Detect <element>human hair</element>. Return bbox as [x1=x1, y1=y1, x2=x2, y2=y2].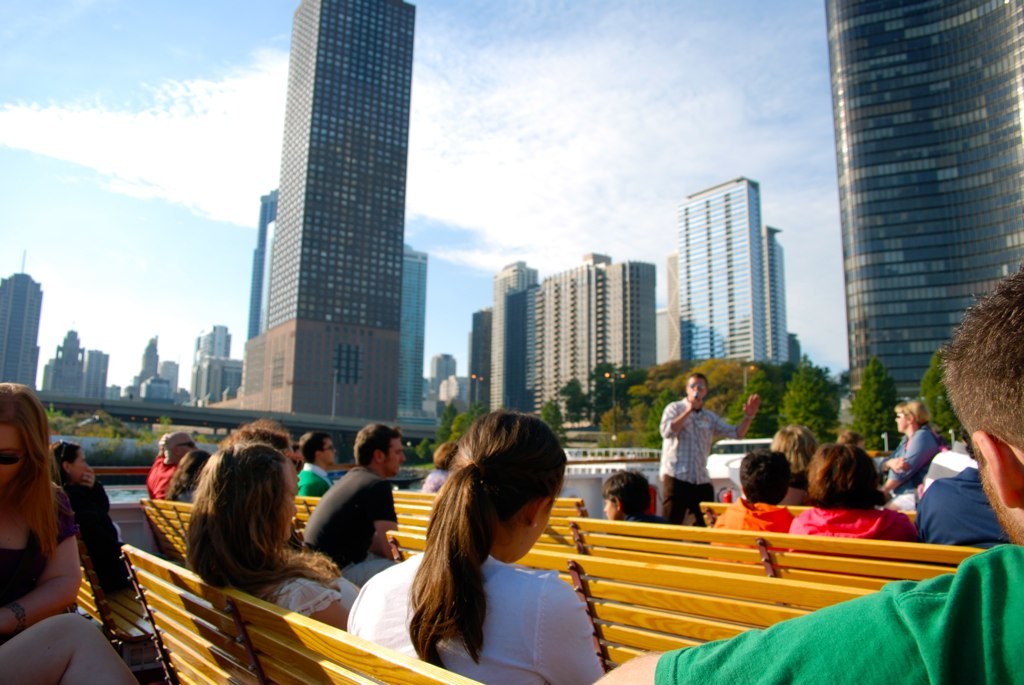
[x1=800, y1=438, x2=884, y2=513].
